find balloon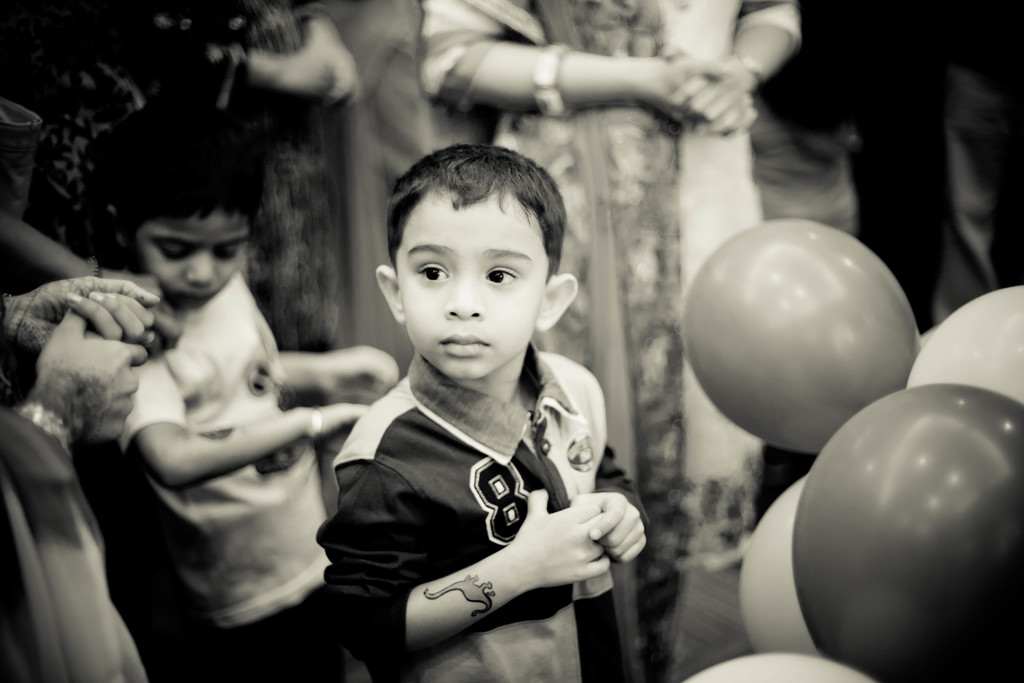
locate(675, 649, 876, 682)
